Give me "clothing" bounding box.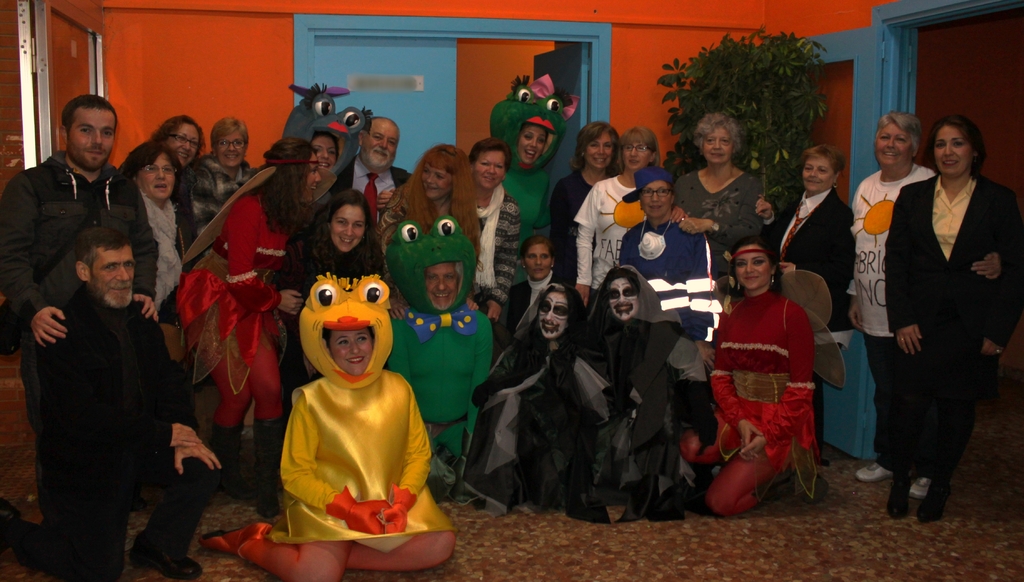
BBox(282, 250, 373, 372).
